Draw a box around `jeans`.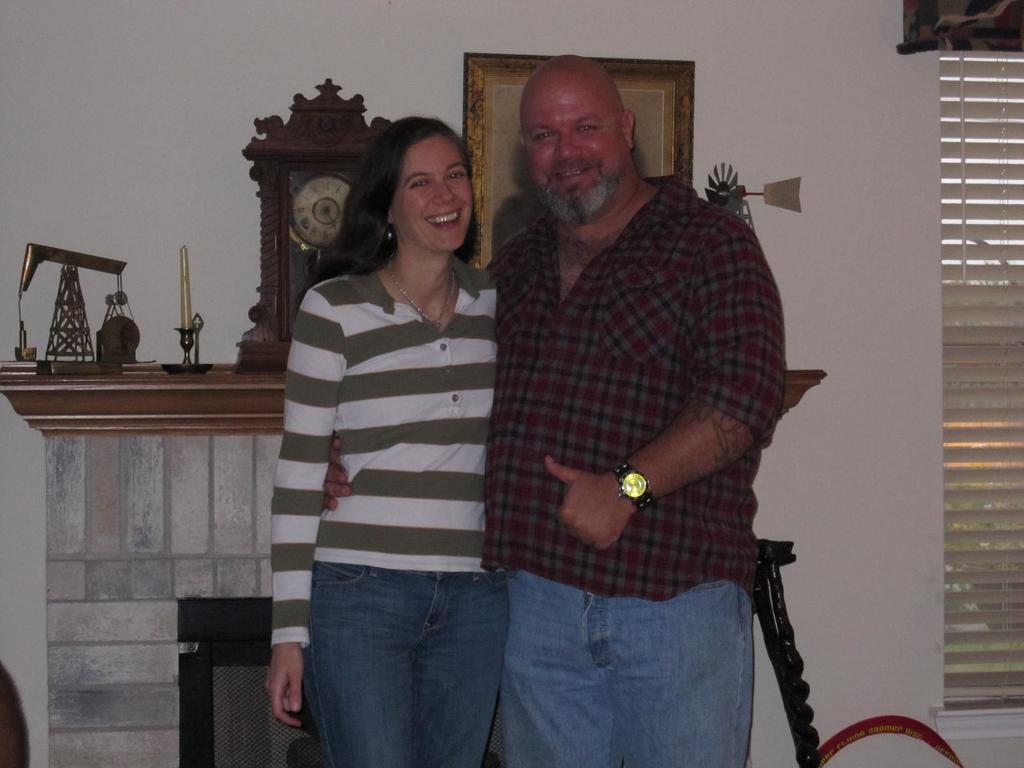
[316, 562, 504, 767].
